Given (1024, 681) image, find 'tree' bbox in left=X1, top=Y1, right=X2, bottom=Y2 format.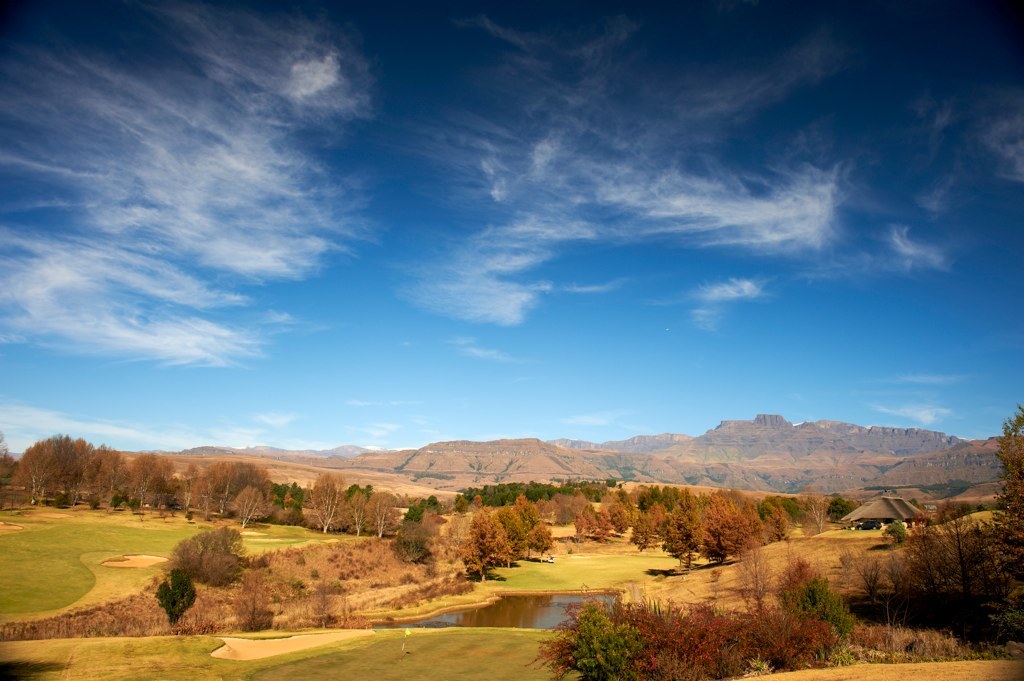
left=993, top=402, right=1023, bottom=638.
